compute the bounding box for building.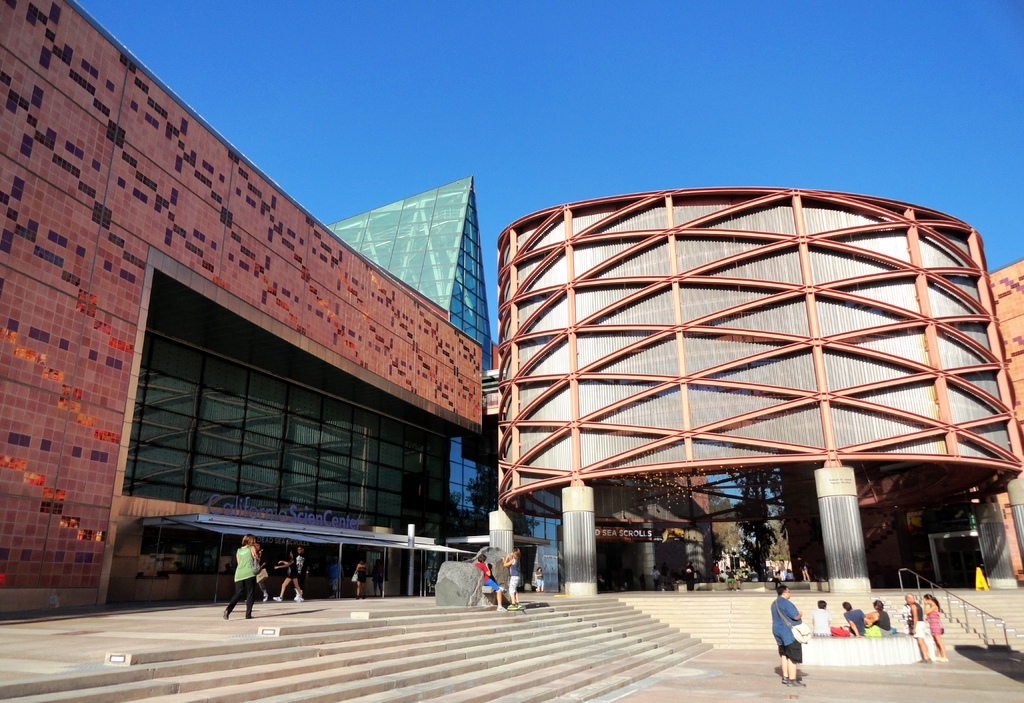
[left=492, top=186, right=1023, bottom=592].
